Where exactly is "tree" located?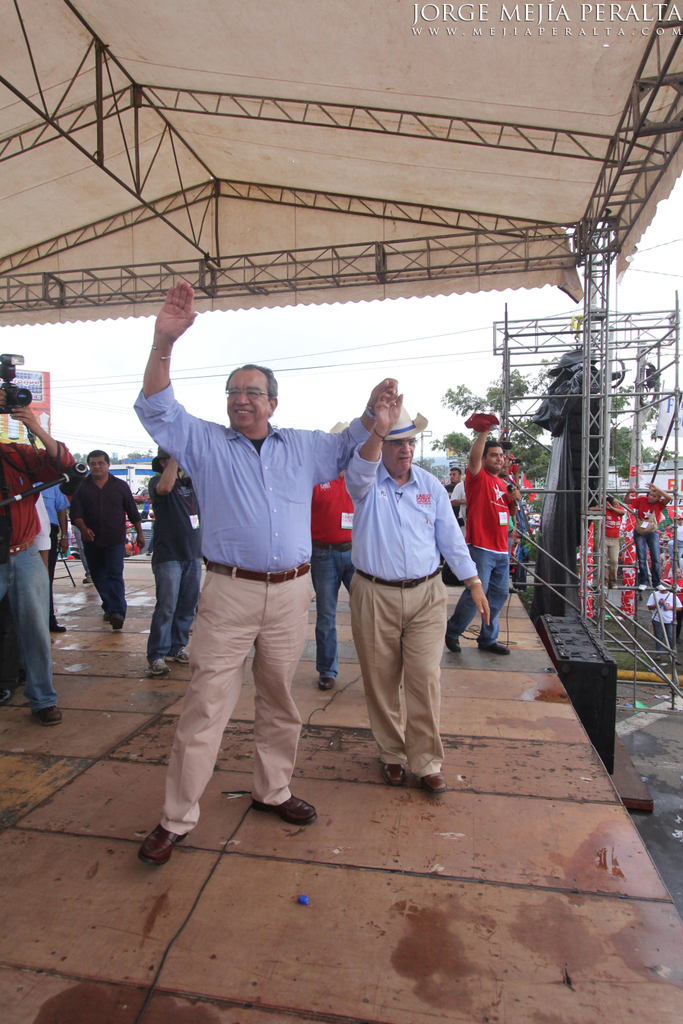
Its bounding box is Rect(423, 362, 671, 509).
